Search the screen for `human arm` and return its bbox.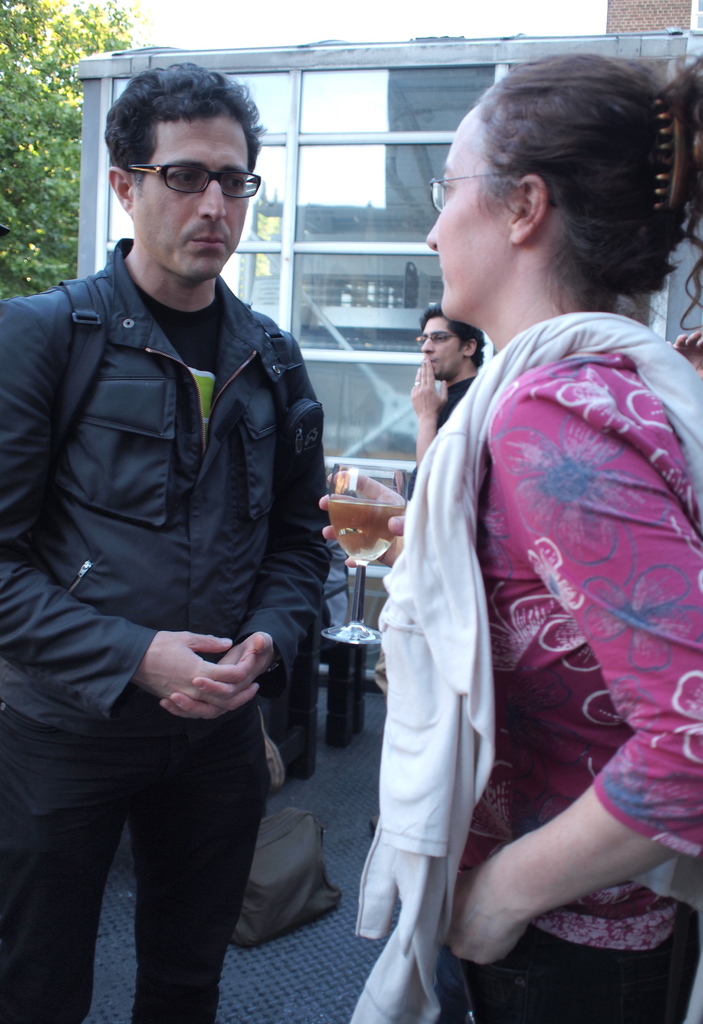
Found: <bbox>0, 291, 263, 704</bbox>.
